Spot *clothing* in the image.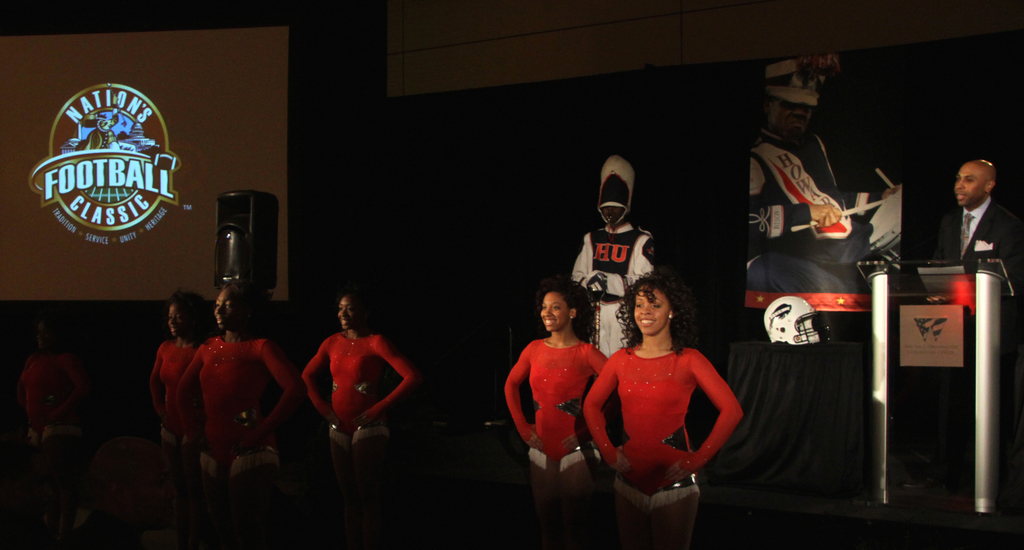
*clothing* found at detection(504, 341, 609, 549).
